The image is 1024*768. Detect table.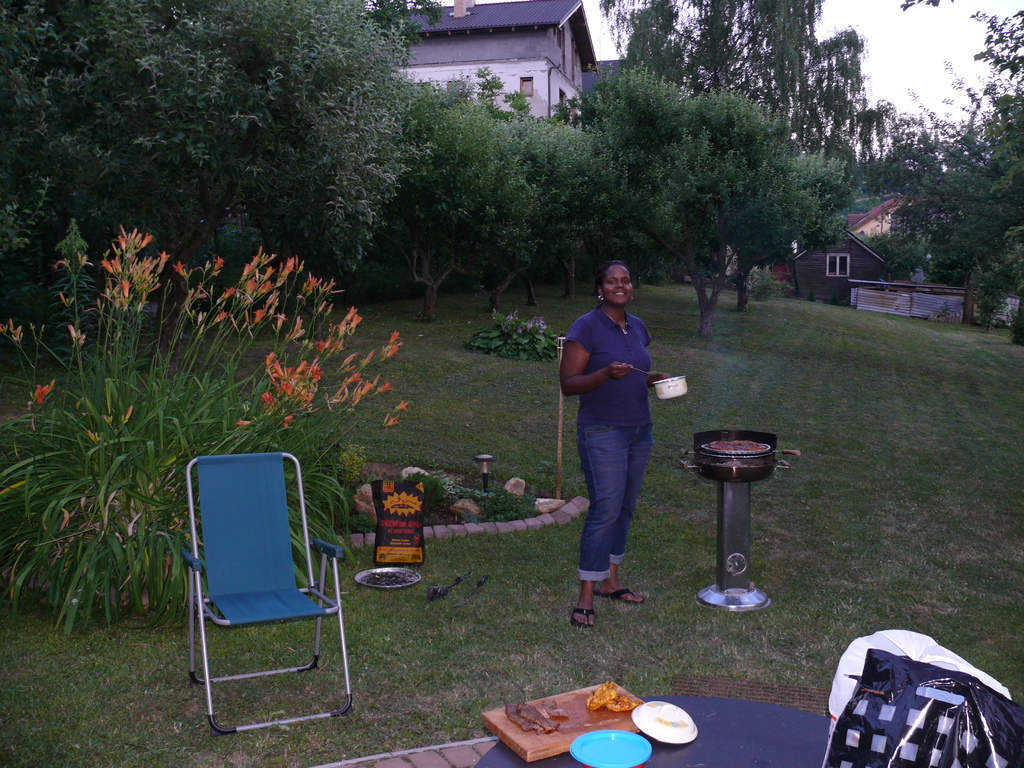
Detection: bbox=[476, 696, 829, 767].
